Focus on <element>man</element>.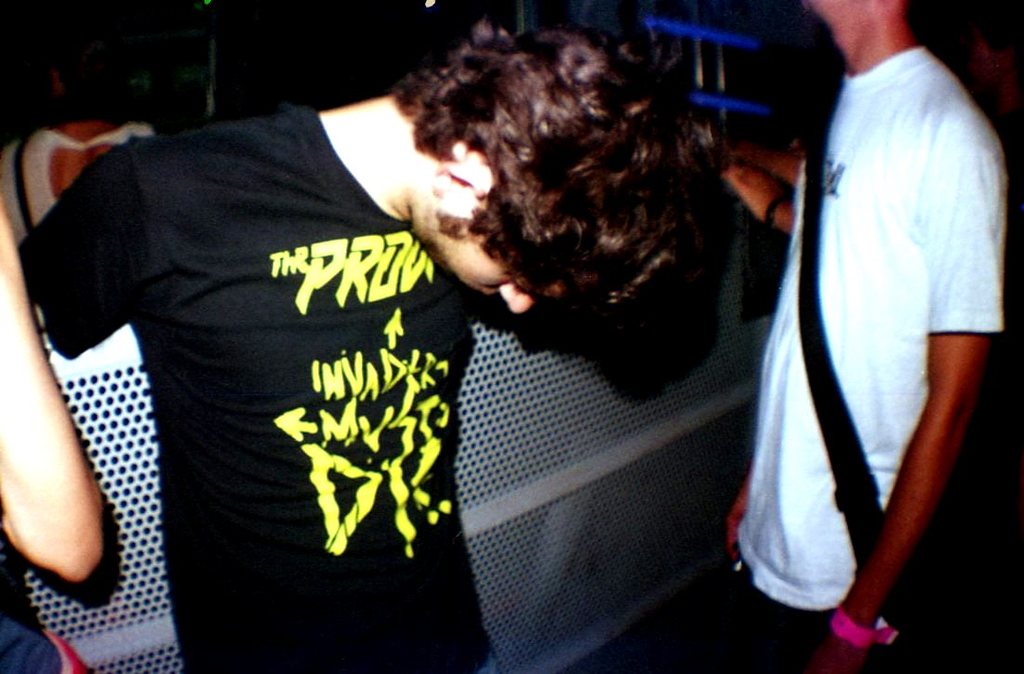
Focused at [0,197,99,673].
